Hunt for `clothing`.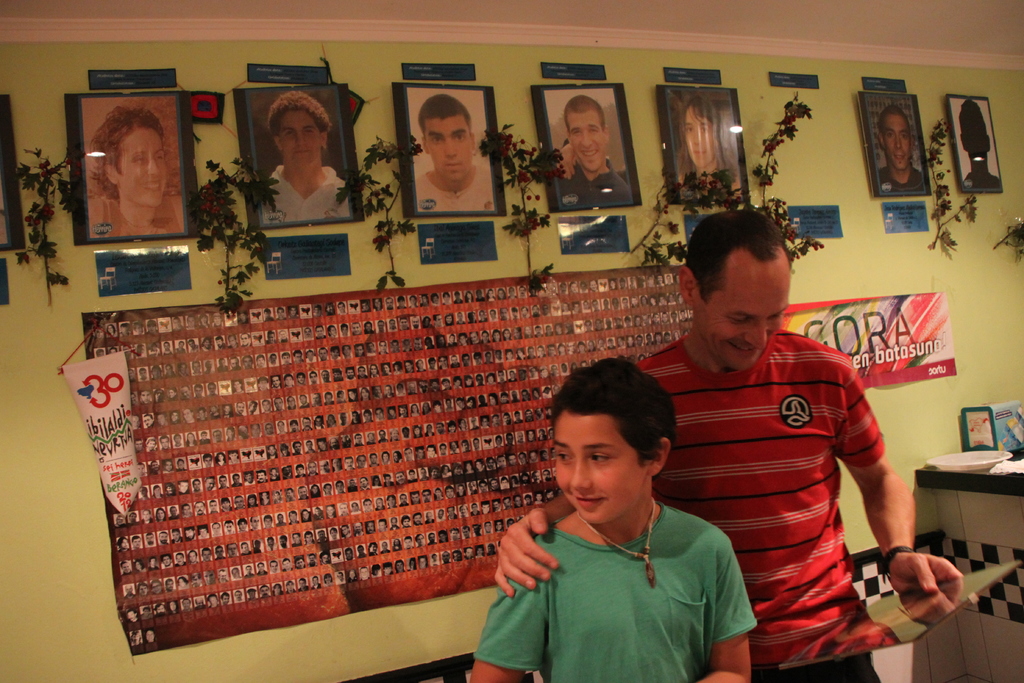
Hunted down at bbox=(419, 169, 497, 209).
